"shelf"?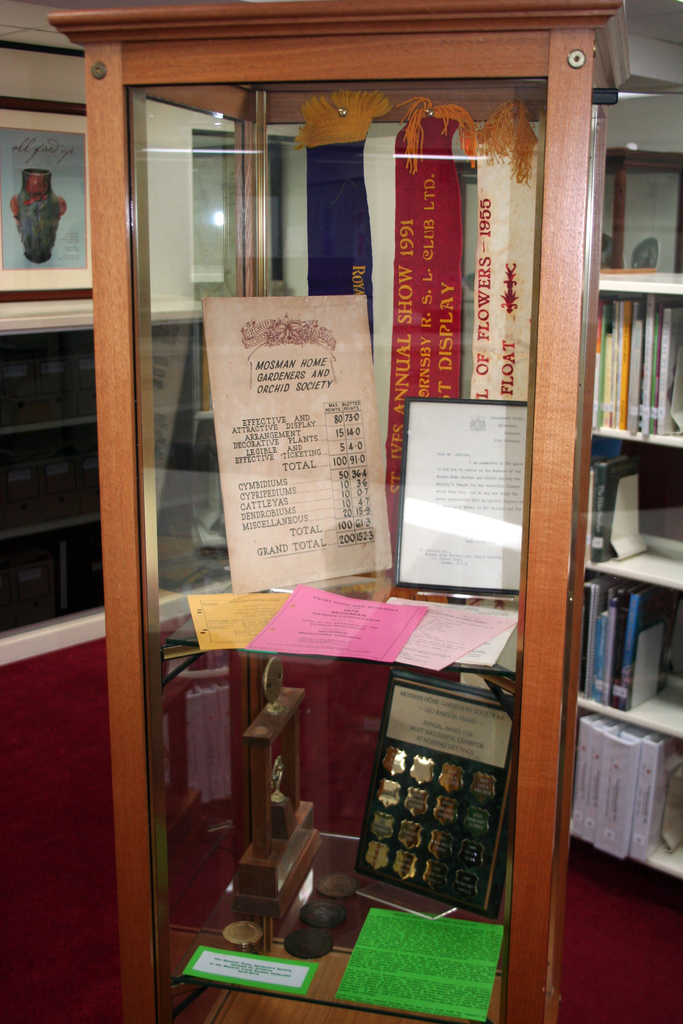
bbox=[0, 415, 120, 536]
